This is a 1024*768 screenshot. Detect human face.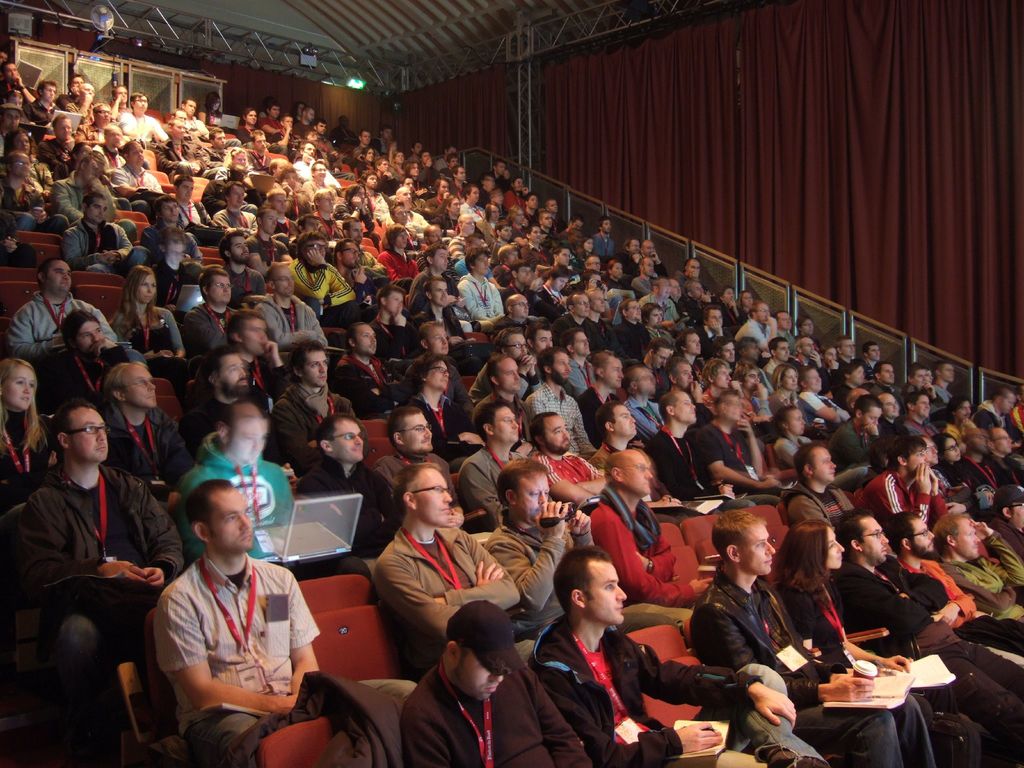
305/346/329/382.
